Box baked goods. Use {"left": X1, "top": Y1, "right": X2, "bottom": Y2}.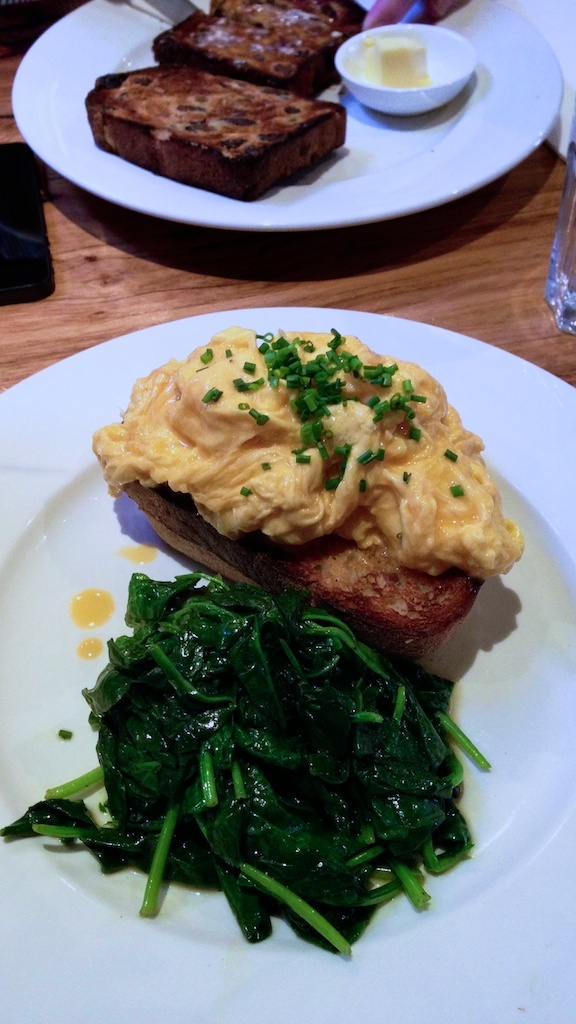
{"left": 88, "top": 60, "right": 354, "bottom": 181}.
